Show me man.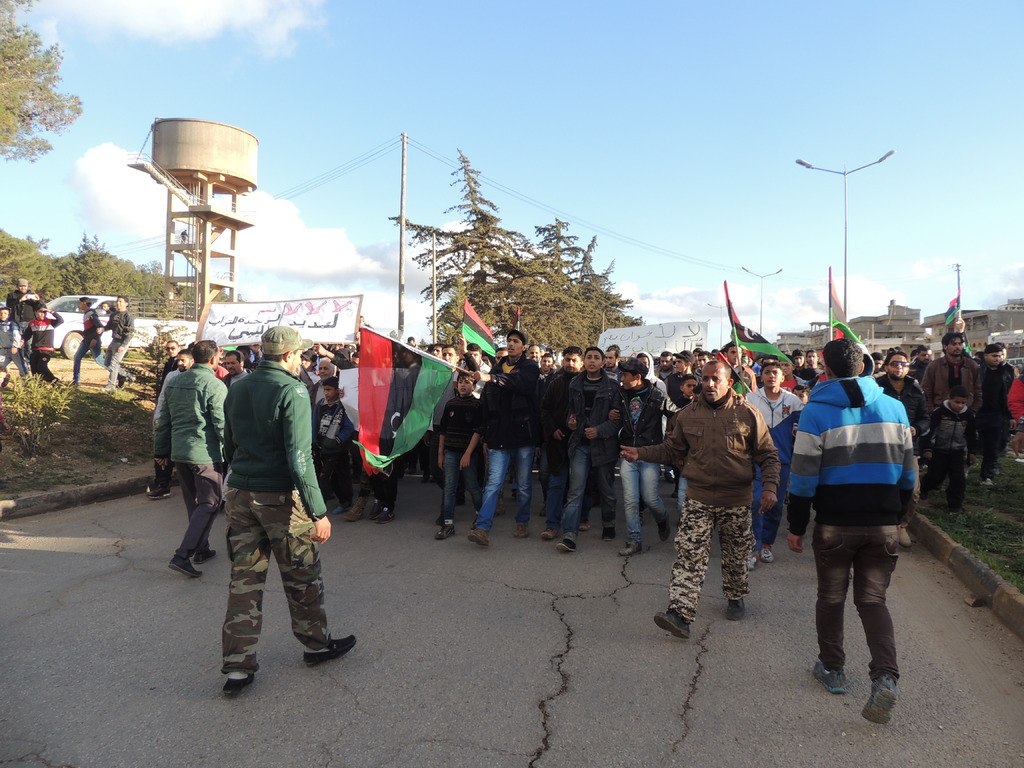
man is here: <box>145,346,191,504</box>.
